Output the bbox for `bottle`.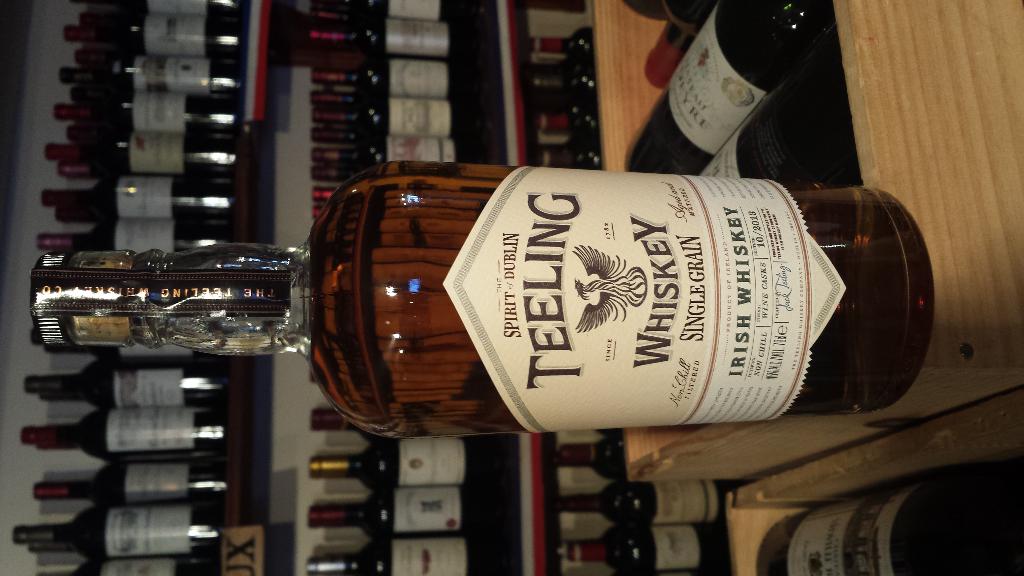
bbox=(64, 49, 254, 102).
